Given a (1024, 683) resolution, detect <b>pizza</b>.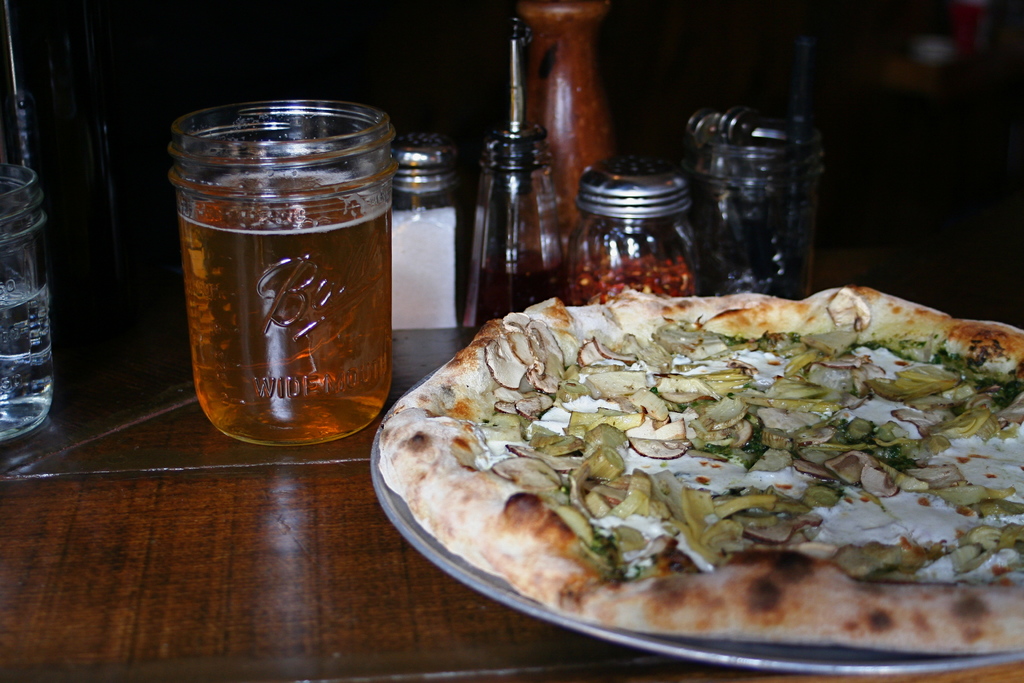
375:285:1023:652.
